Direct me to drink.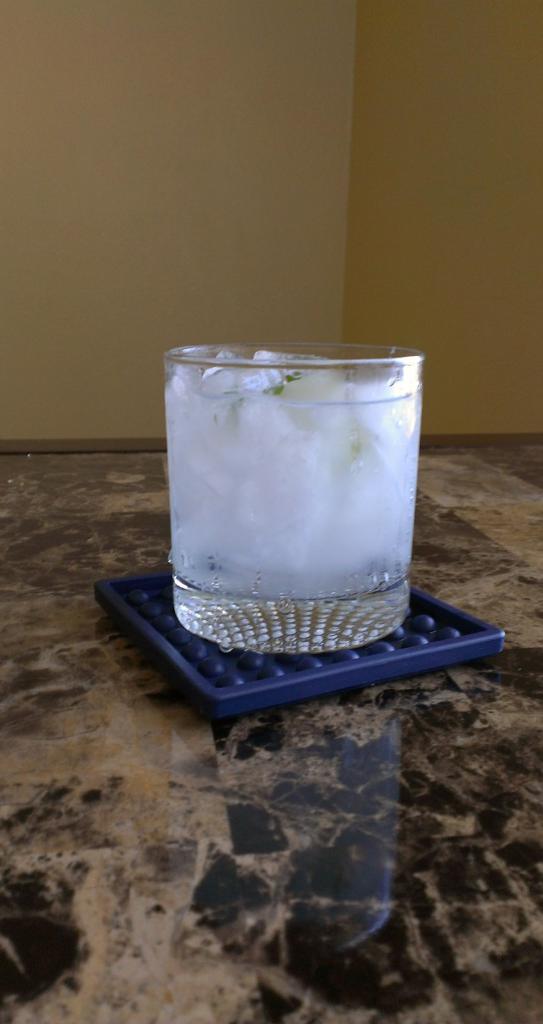
Direction: 165,350,422,602.
